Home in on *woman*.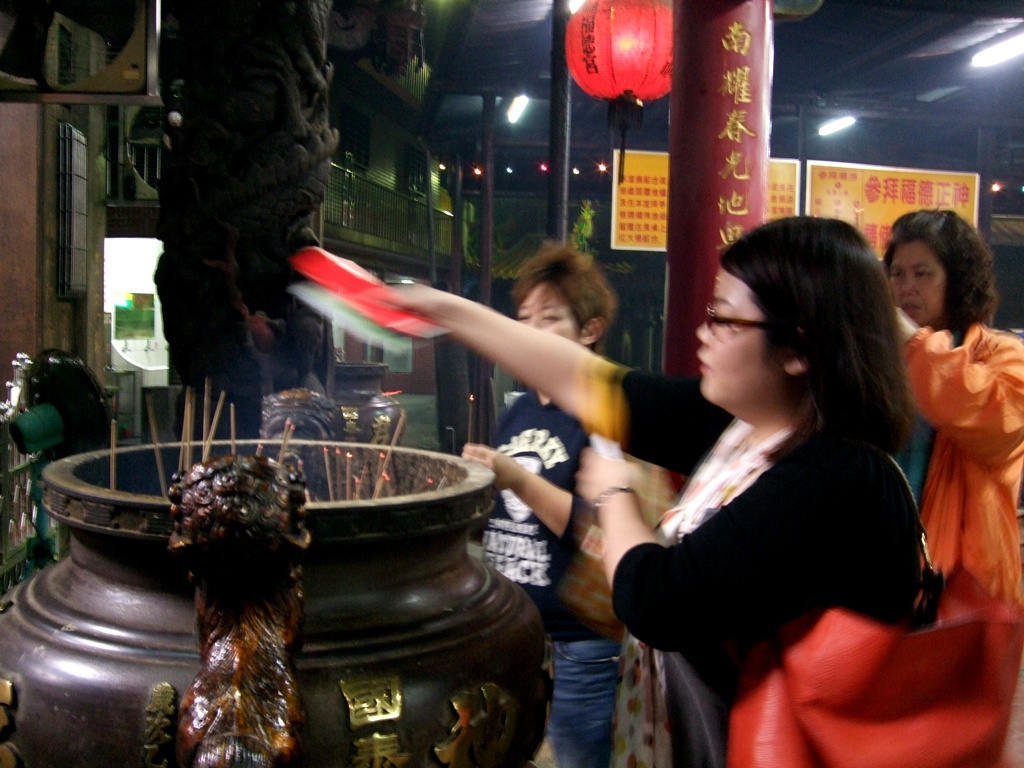
Homed in at l=364, t=214, r=929, b=767.
